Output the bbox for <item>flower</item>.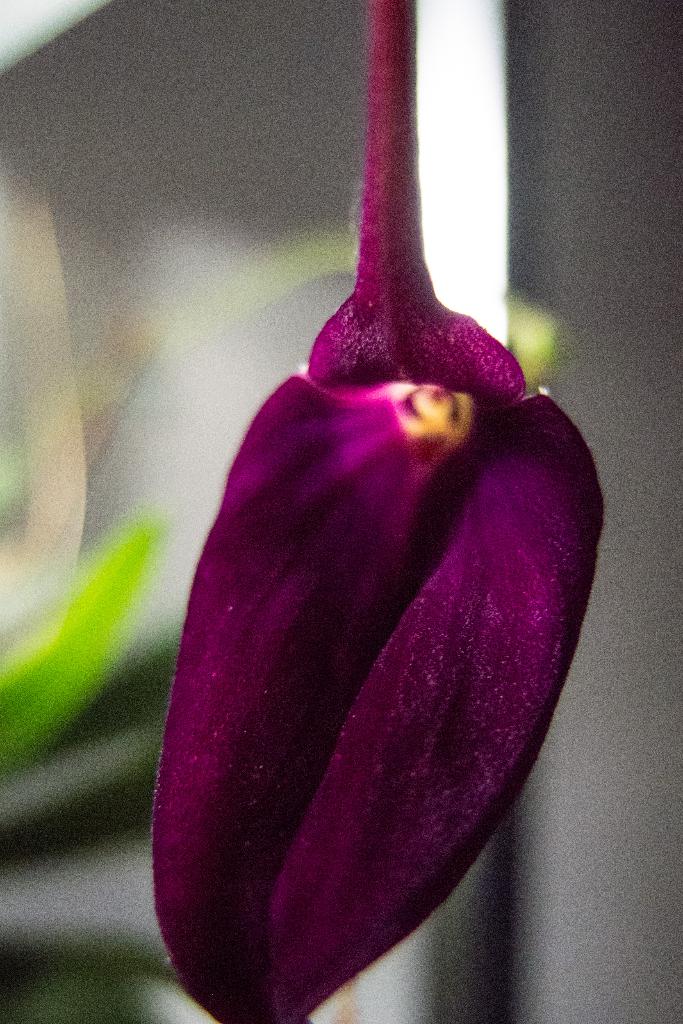
l=104, t=178, r=626, b=989.
